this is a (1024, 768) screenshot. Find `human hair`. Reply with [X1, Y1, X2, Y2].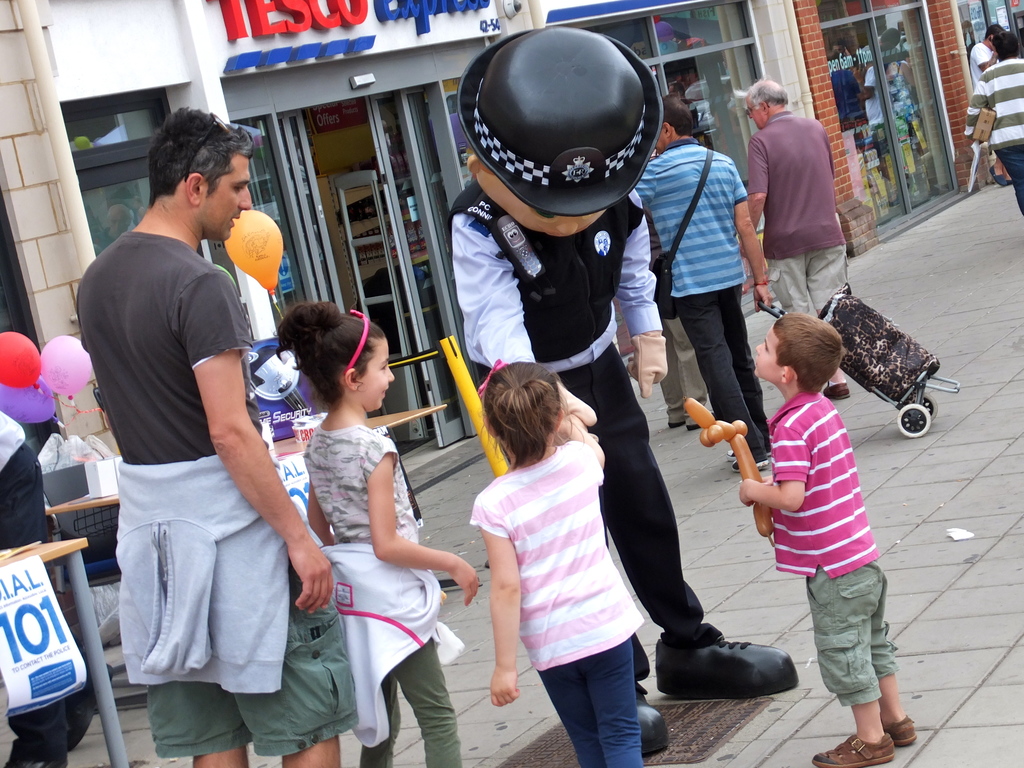
[660, 88, 695, 131].
